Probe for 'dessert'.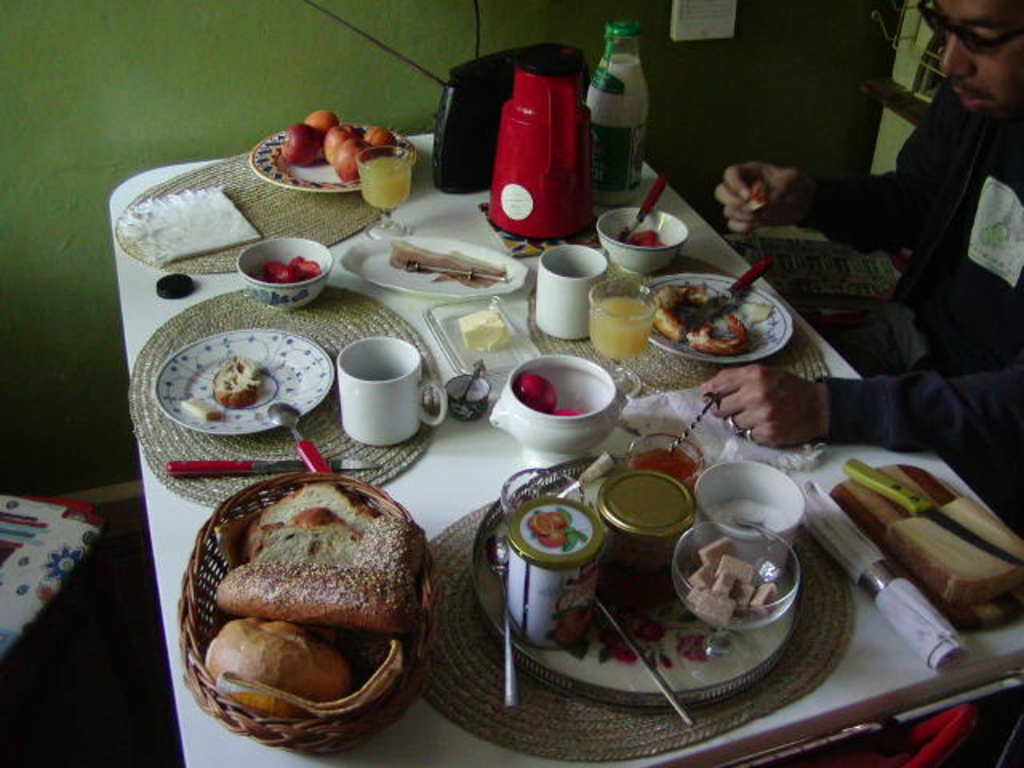
Probe result: region(206, 366, 259, 410).
